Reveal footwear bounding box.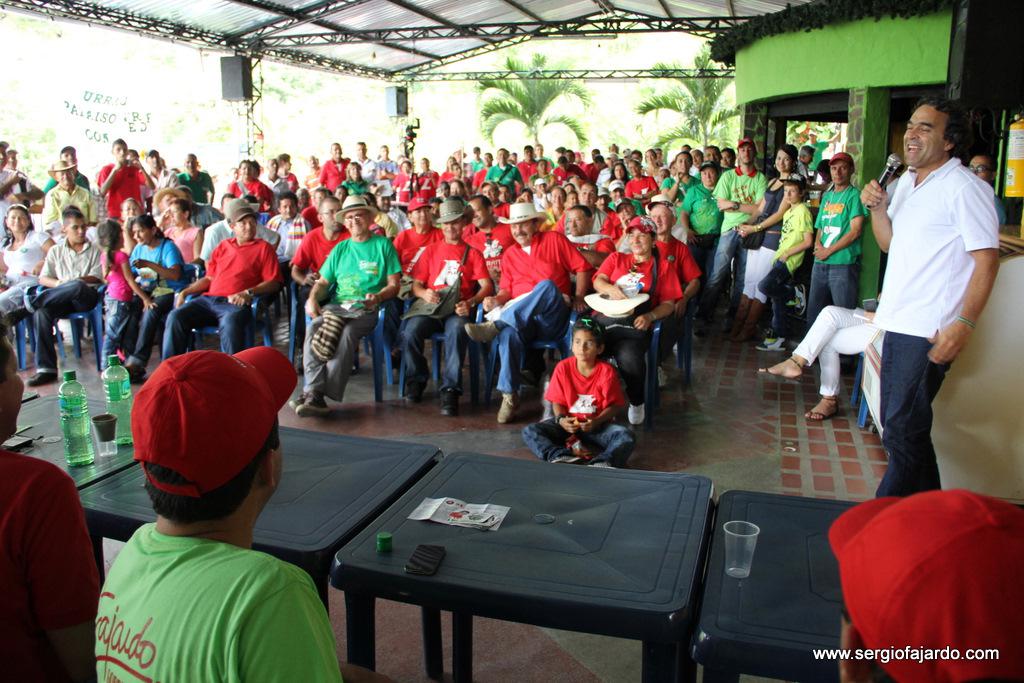
Revealed: [1, 302, 28, 329].
